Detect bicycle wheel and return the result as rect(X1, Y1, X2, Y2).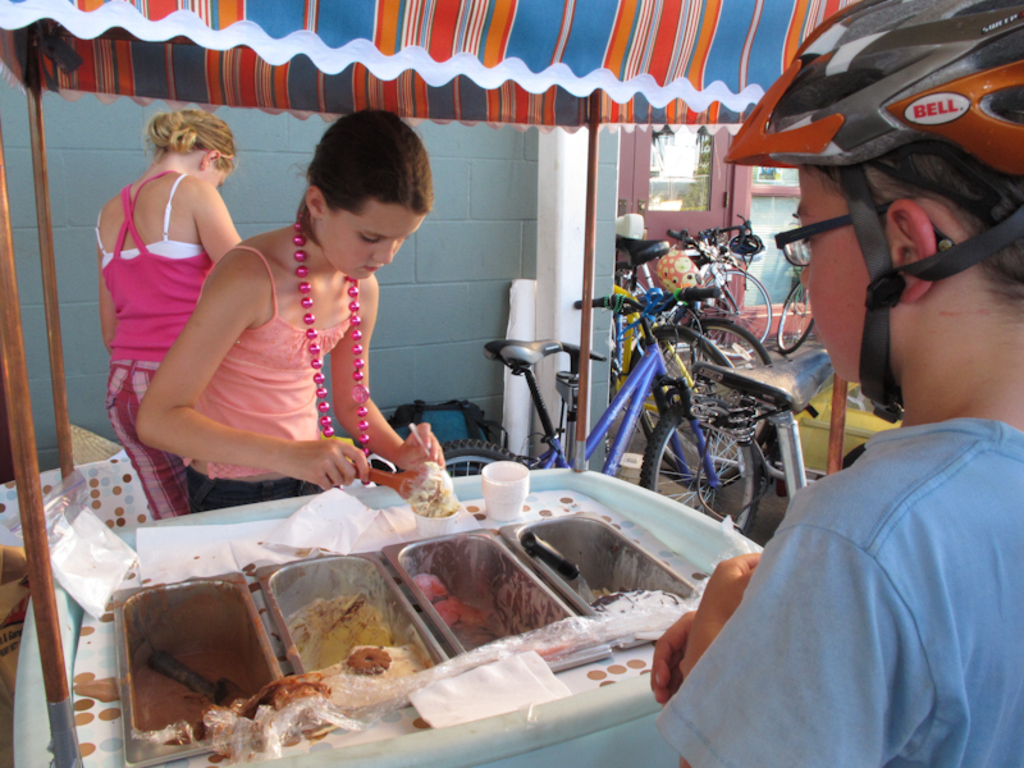
rect(628, 319, 742, 489).
